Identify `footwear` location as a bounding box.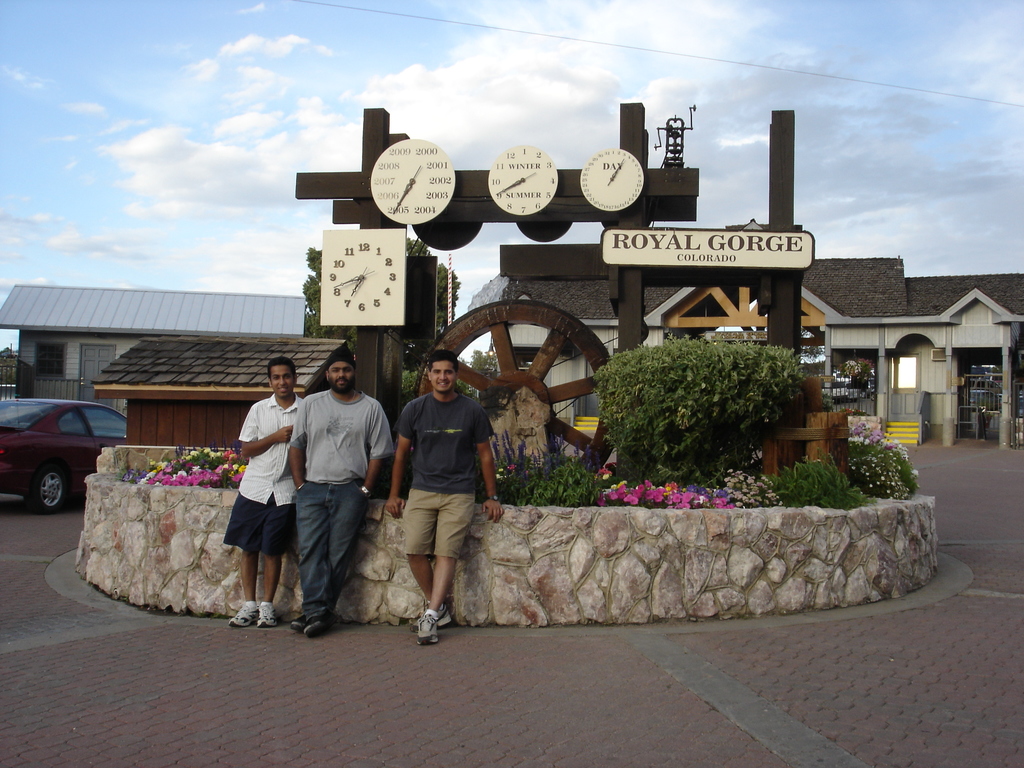
locate(300, 614, 330, 638).
